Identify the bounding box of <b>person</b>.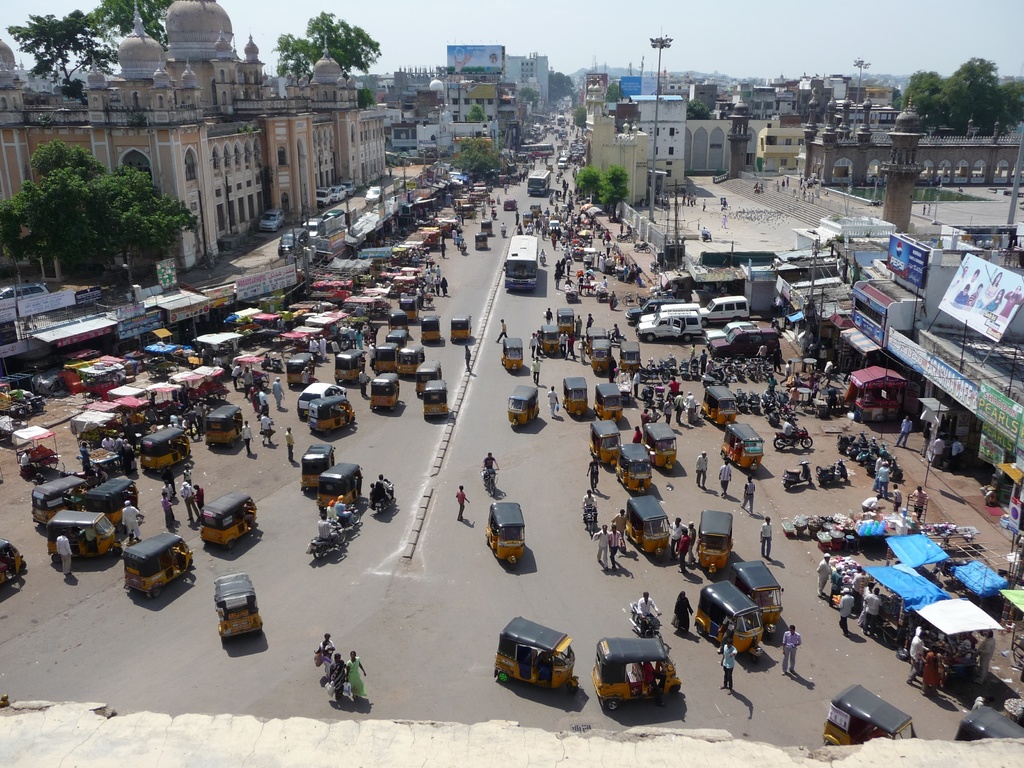
Rect(863, 587, 883, 637).
